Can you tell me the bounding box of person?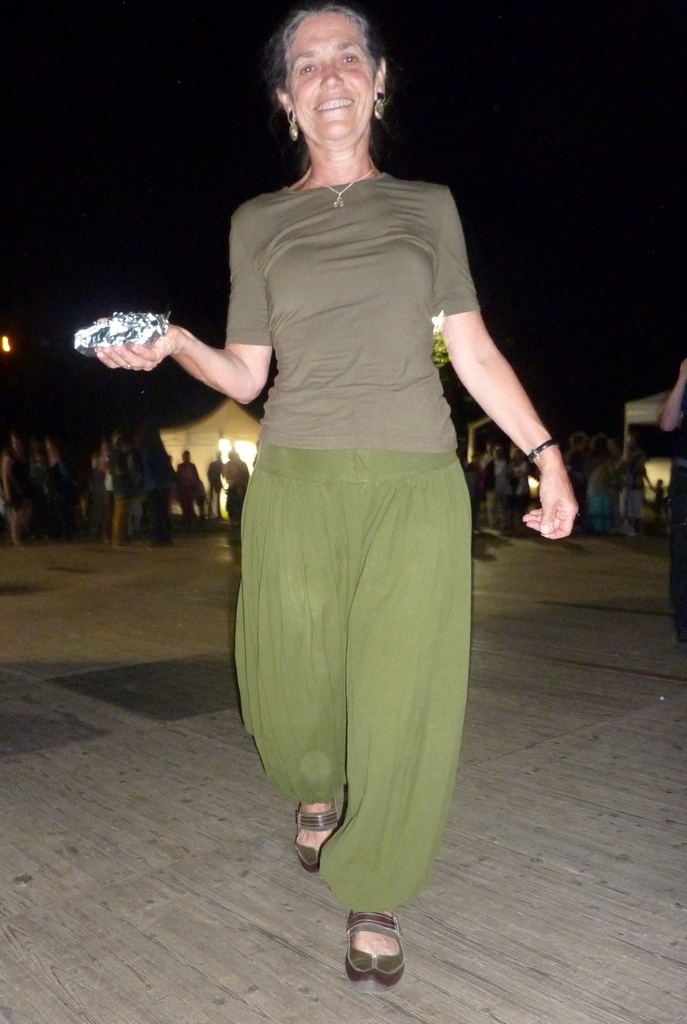
Rect(180, 0, 542, 962).
